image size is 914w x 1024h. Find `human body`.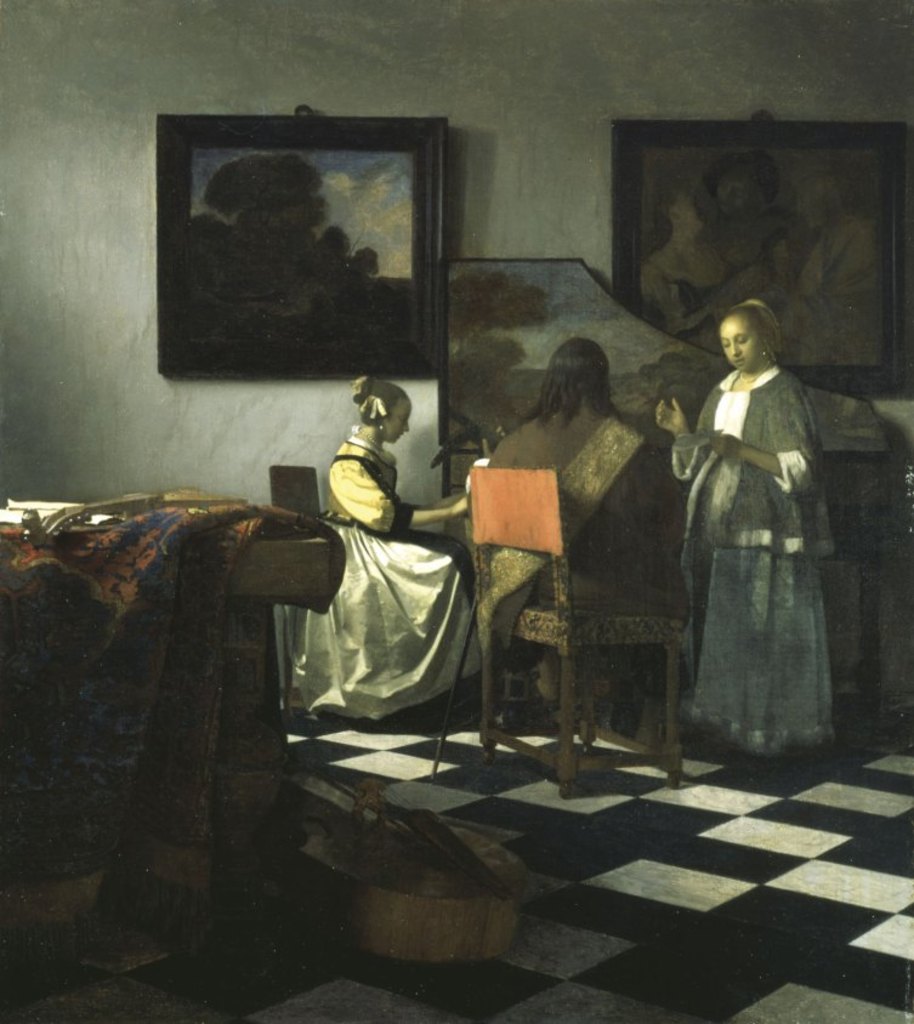
Rect(649, 199, 744, 334).
